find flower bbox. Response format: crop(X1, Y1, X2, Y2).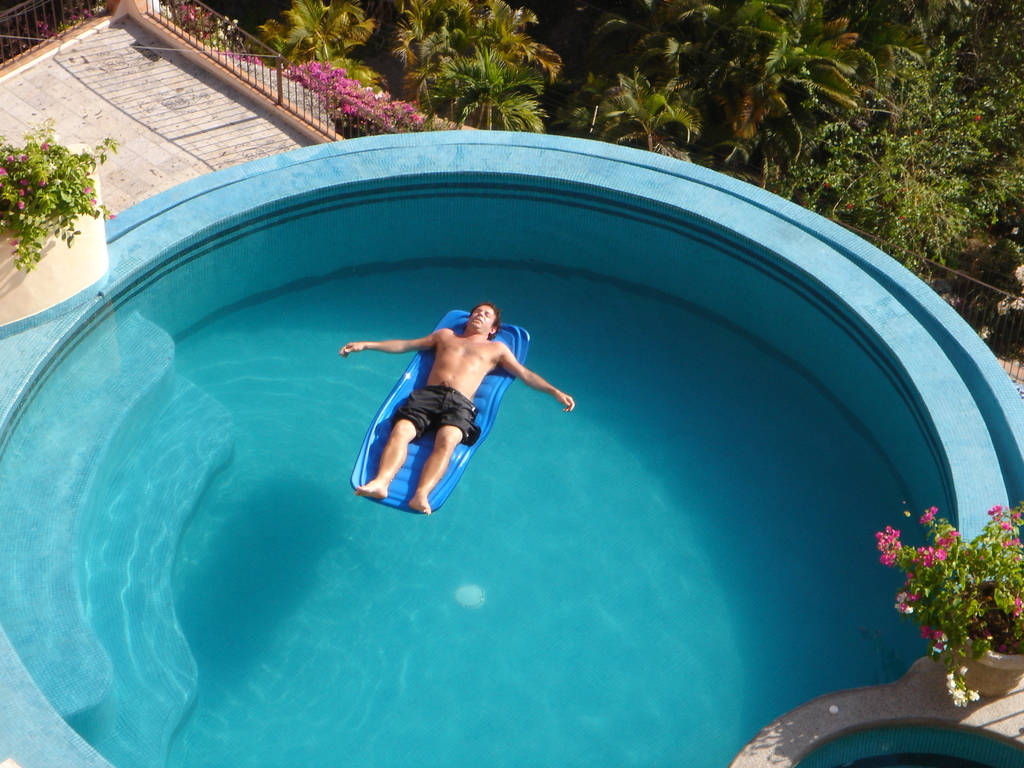
crop(108, 211, 116, 220).
